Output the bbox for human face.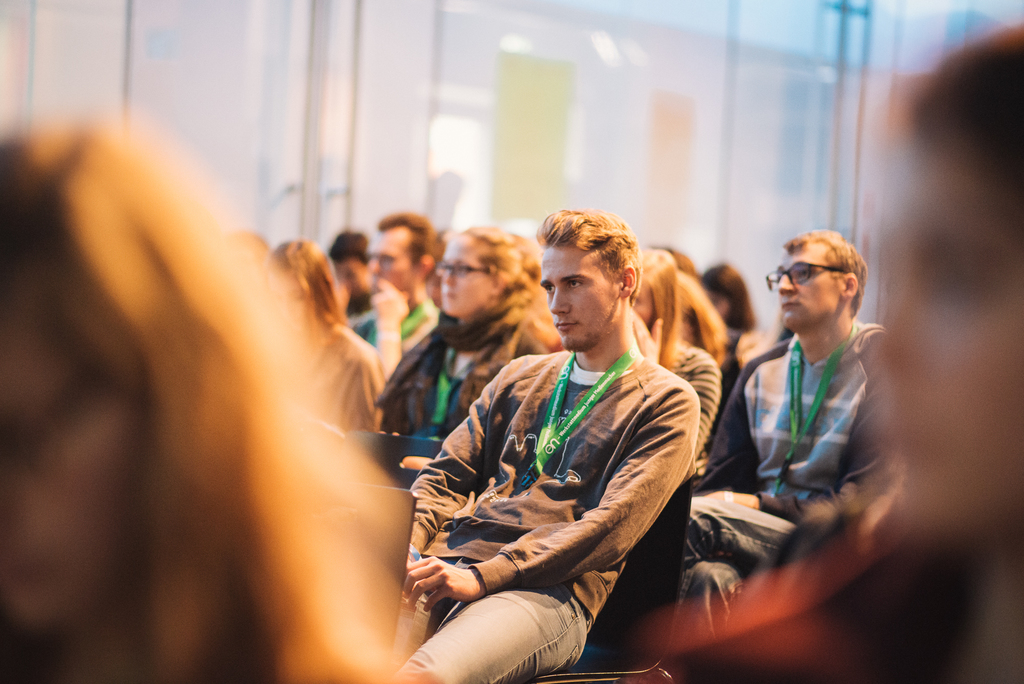
locate(870, 137, 1023, 533).
